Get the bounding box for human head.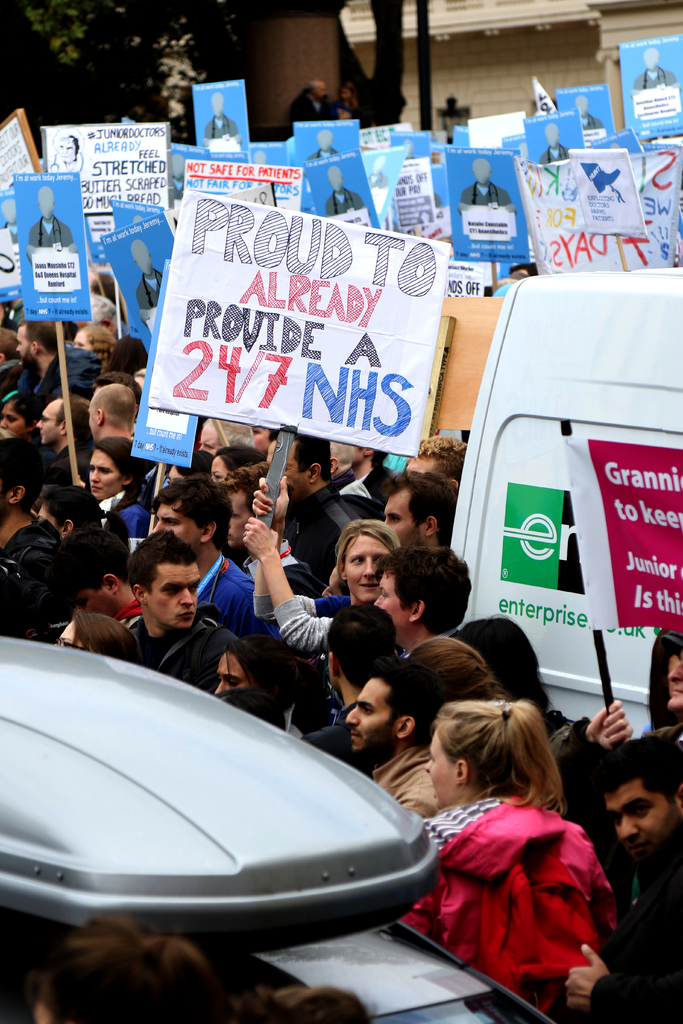
(left=460, top=608, right=539, bottom=692).
